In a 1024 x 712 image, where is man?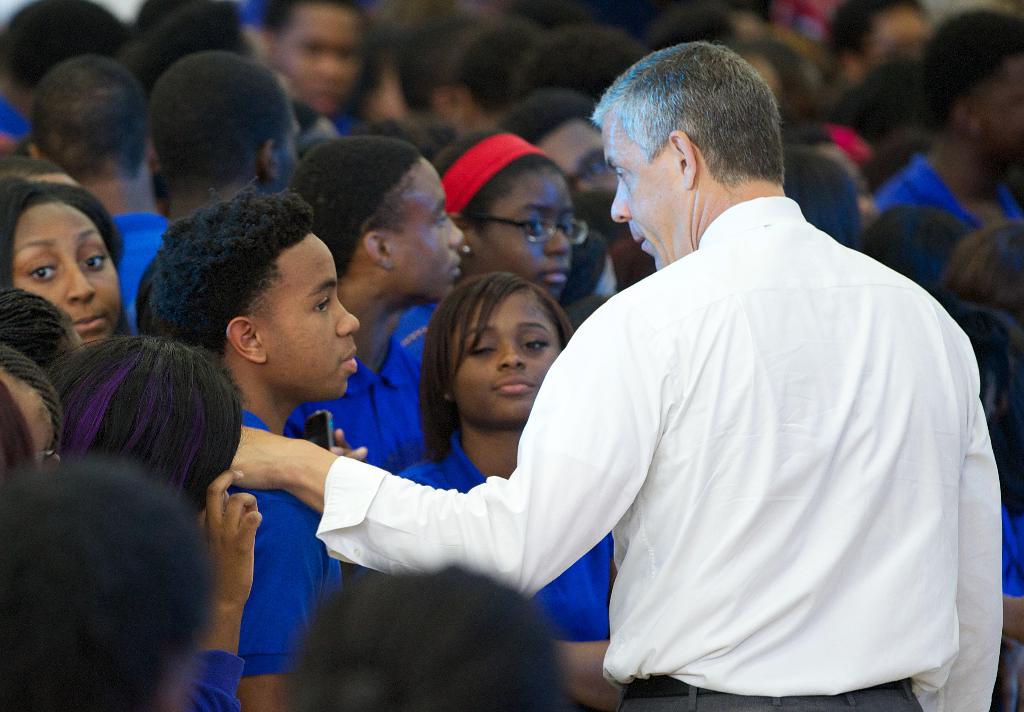
bbox(146, 181, 360, 711).
